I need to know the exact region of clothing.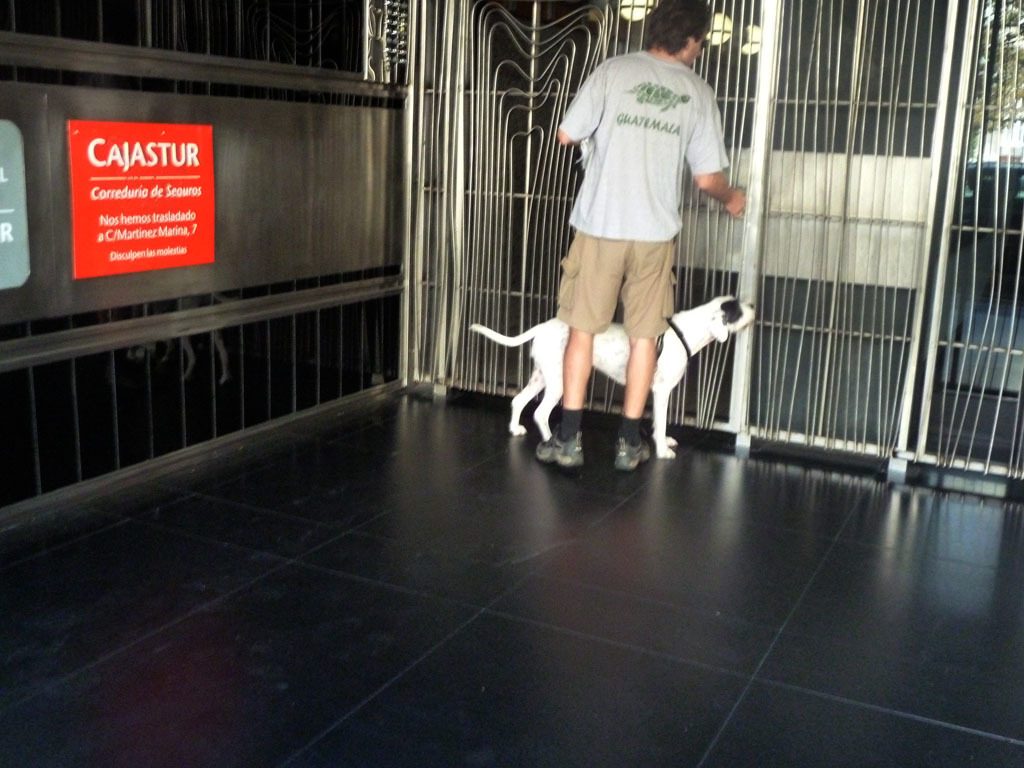
Region: <box>559,50,734,340</box>.
